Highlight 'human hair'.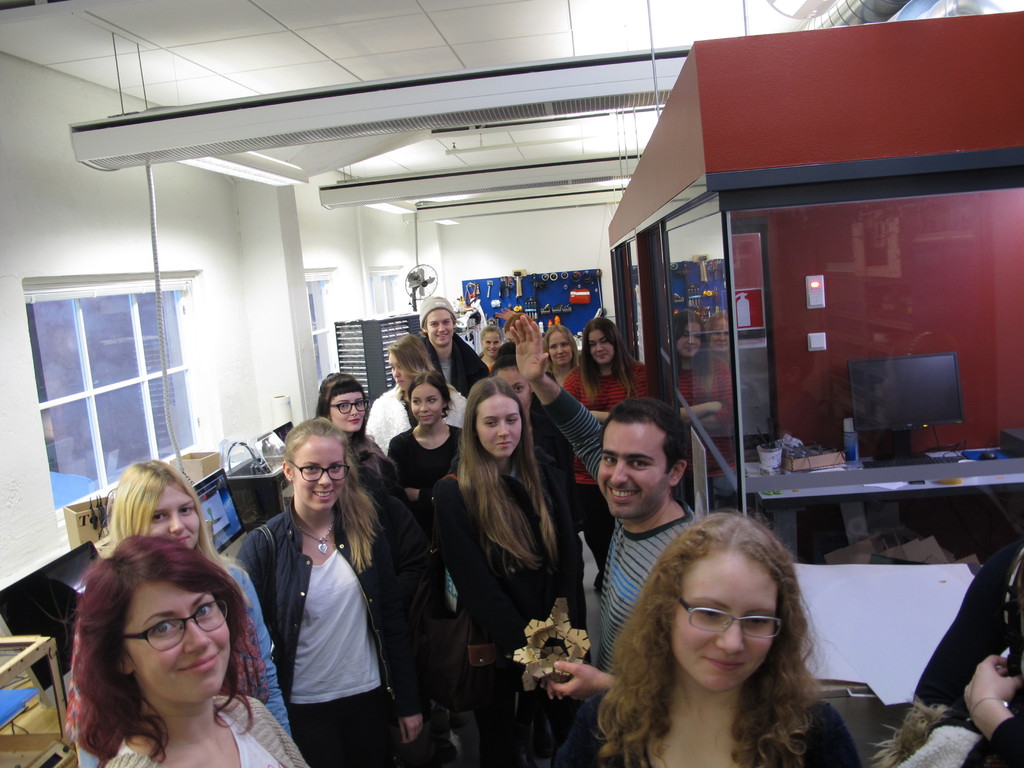
Highlighted region: 316,372,376,465.
